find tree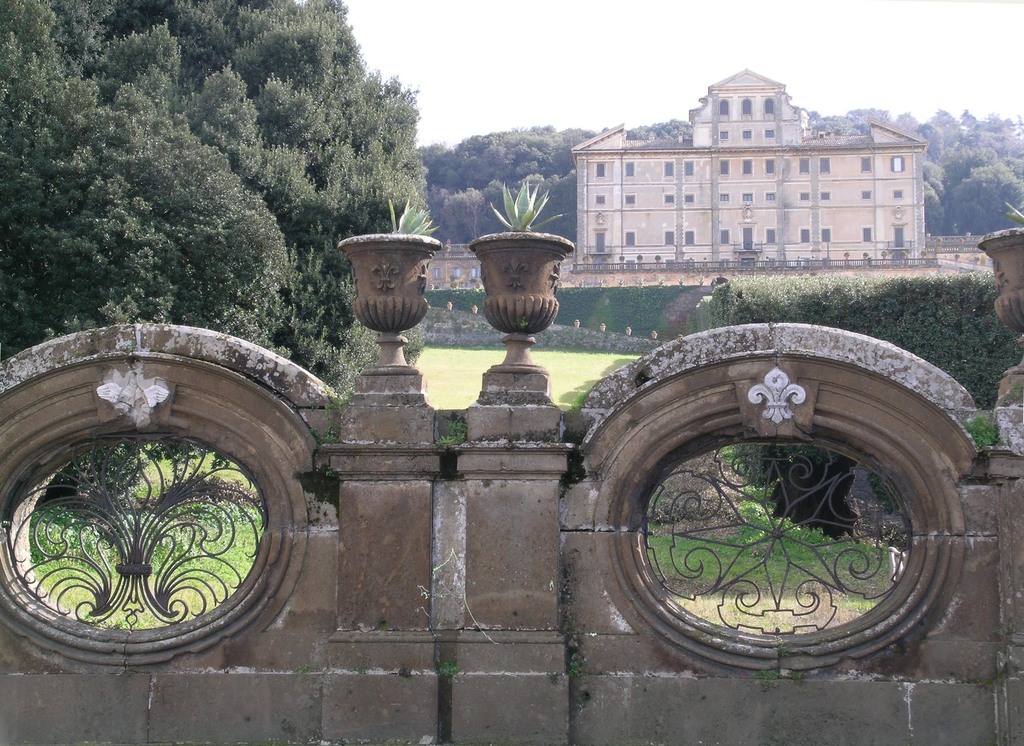
bbox(428, 127, 581, 244)
